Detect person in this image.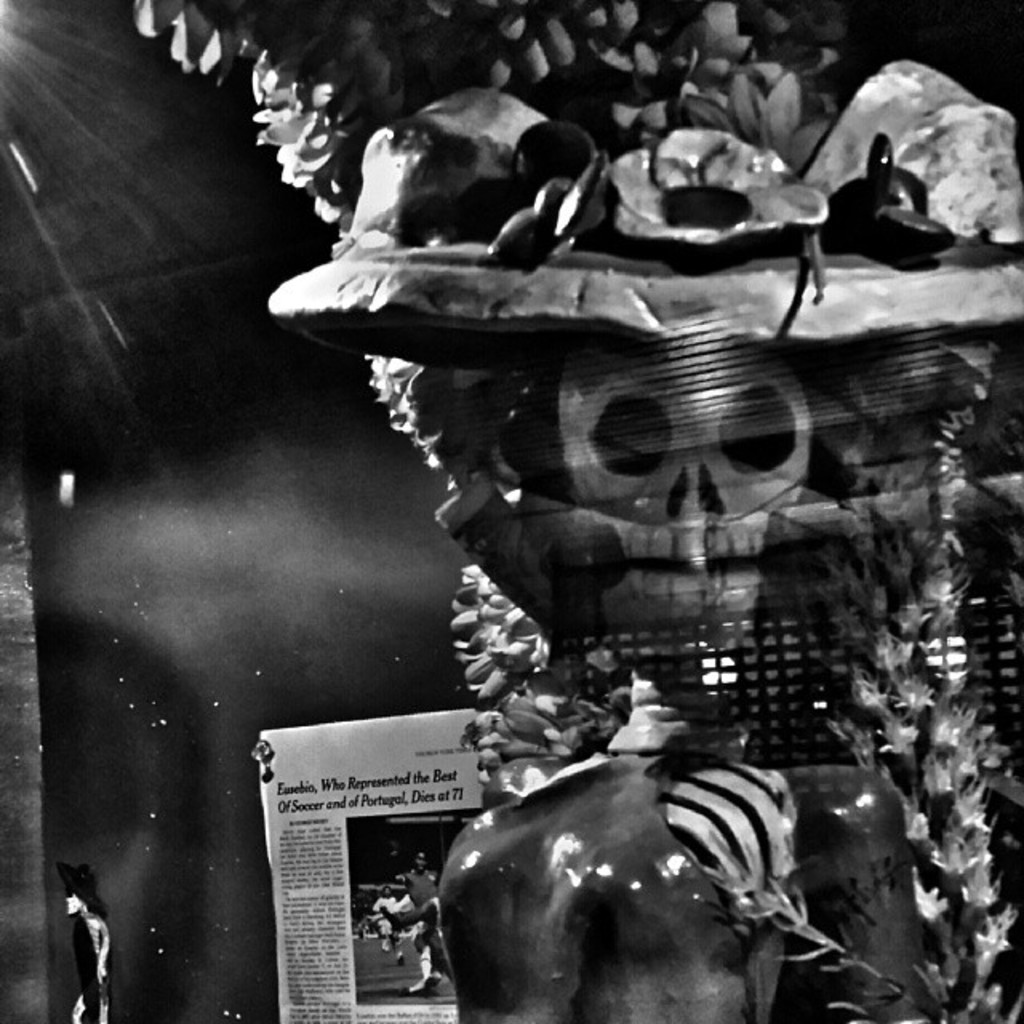
Detection: [387,846,442,992].
